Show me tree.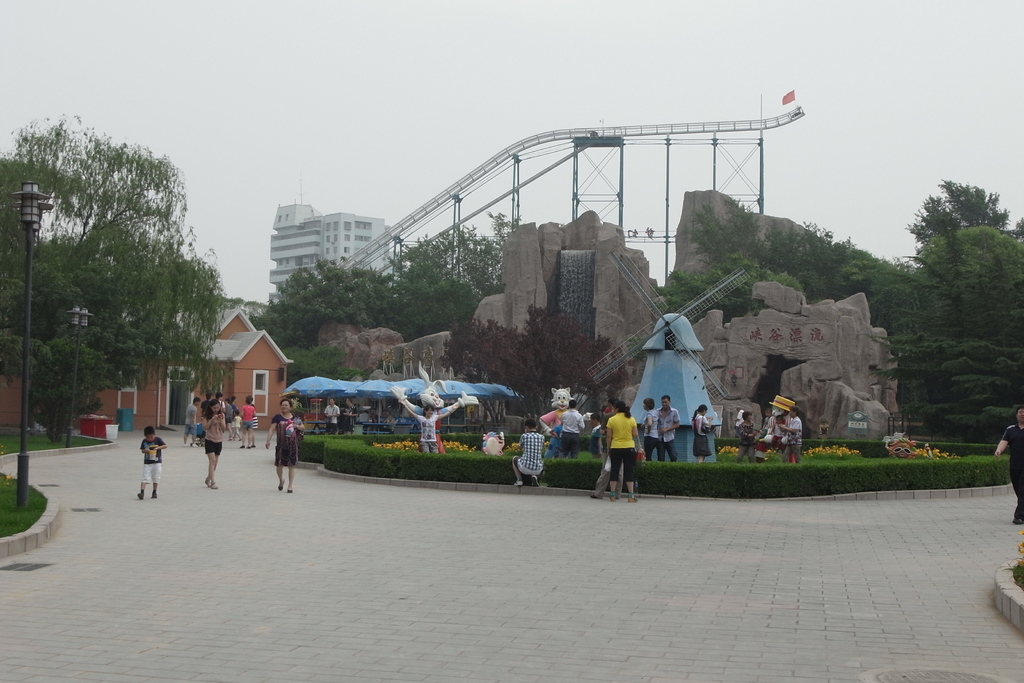
tree is here: left=441, top=298, right=626, bottom=431.
